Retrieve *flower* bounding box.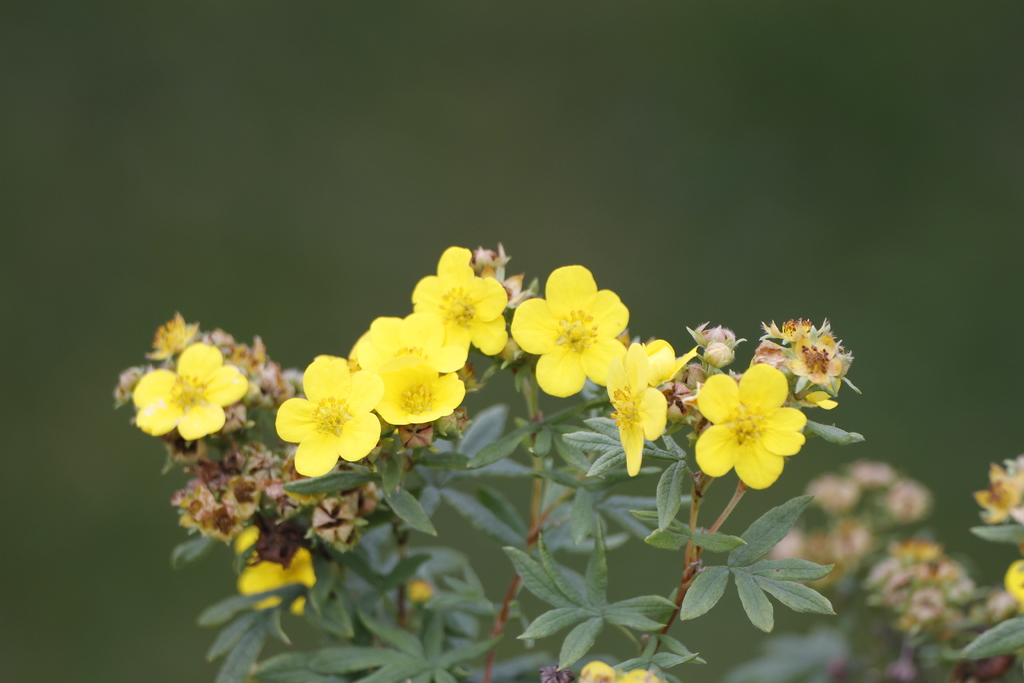
Bounding box: box(505, 262, 624, 395).
